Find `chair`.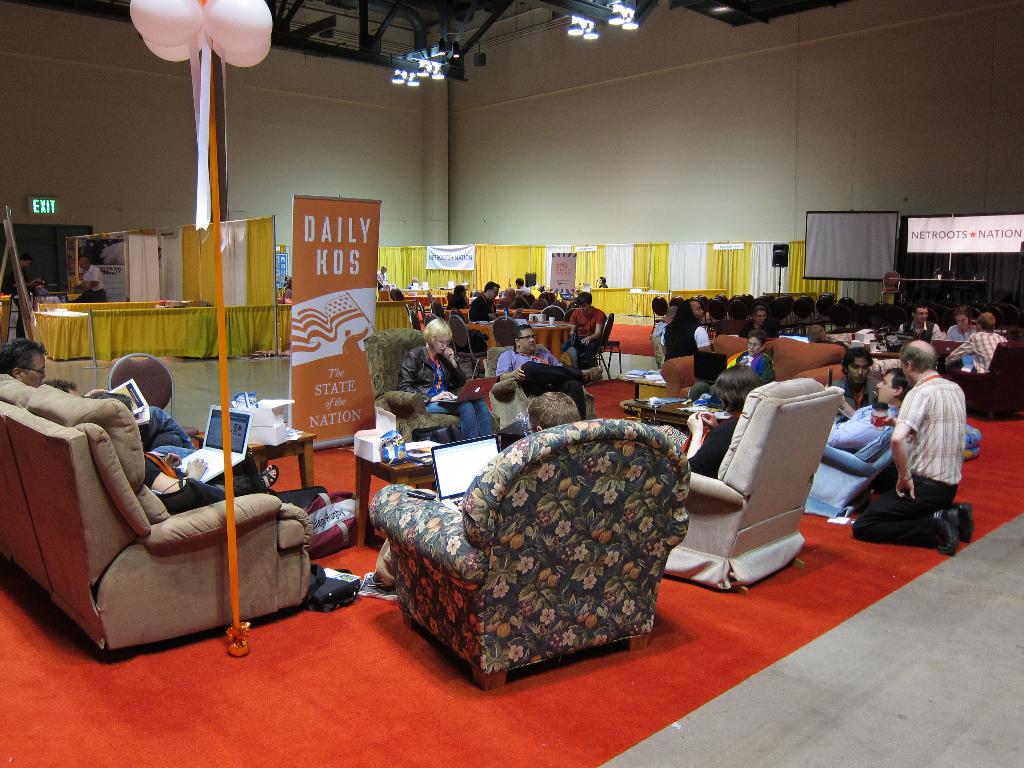
[x1=664, y1=376, x2=846, y2=590].
